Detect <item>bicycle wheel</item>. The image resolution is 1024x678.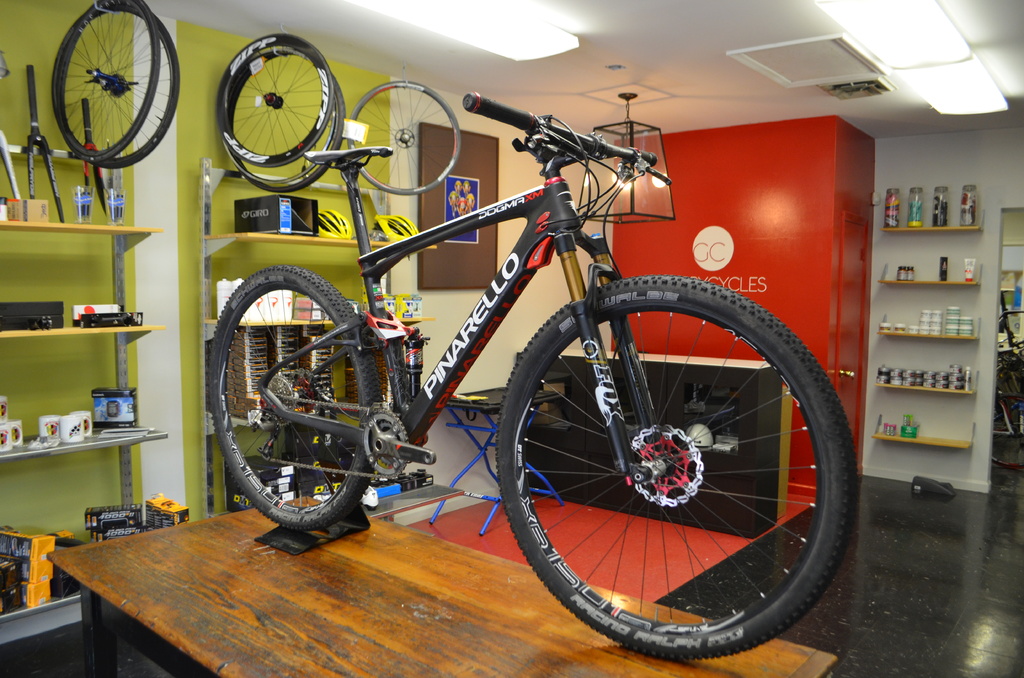
(209, 262, 385, 532).
